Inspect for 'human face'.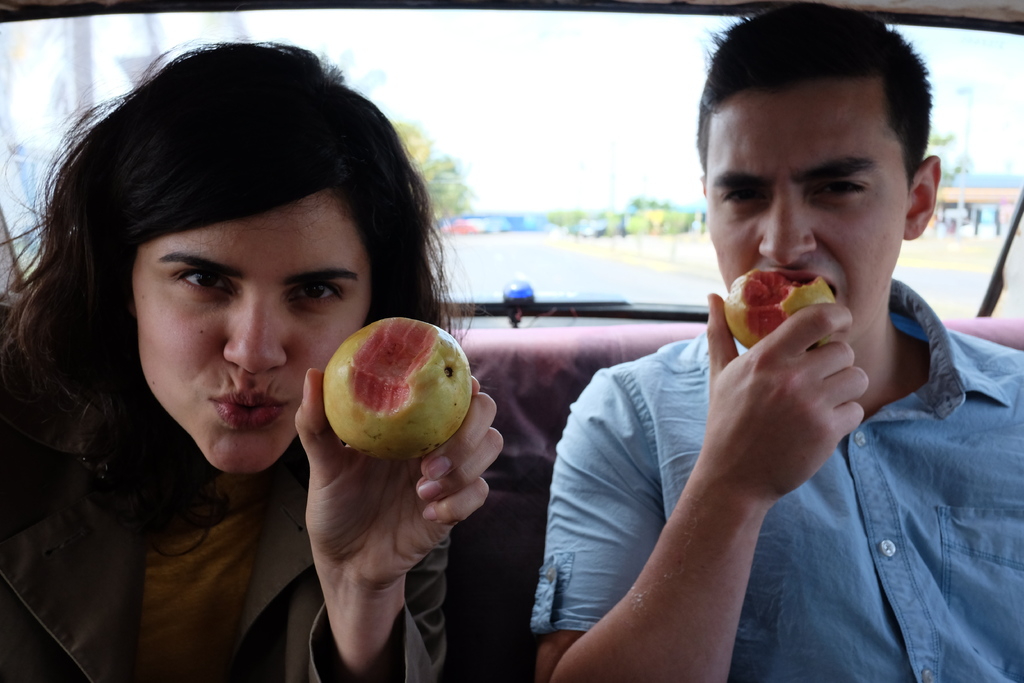
Inspection: {"left": 708, "top": 73, "right": 908, "bottom": 352}.
